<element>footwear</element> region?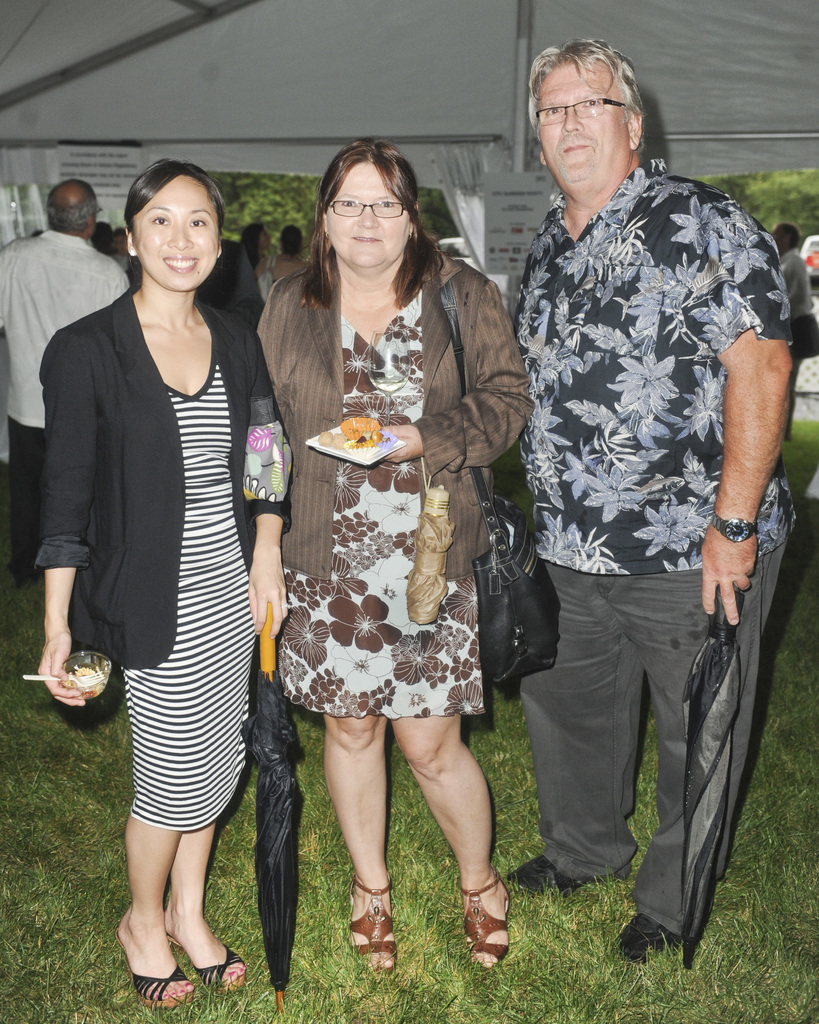
pyautogui.locateOnScreen(343, 867, 408, 975)
